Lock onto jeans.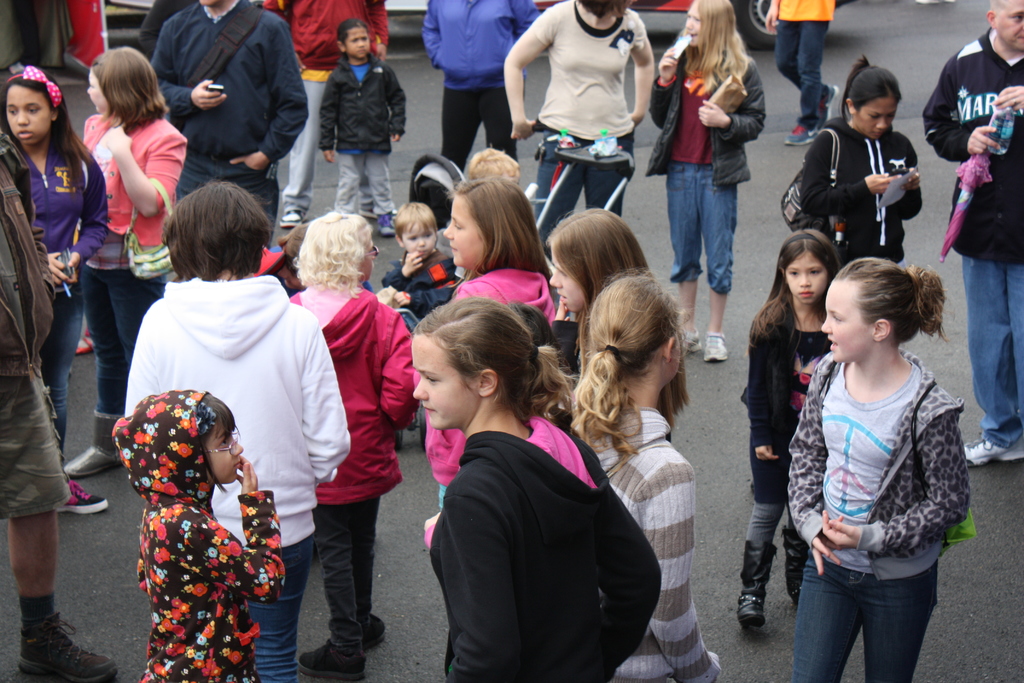
Locked: <box>179,152,252,206</box>.
